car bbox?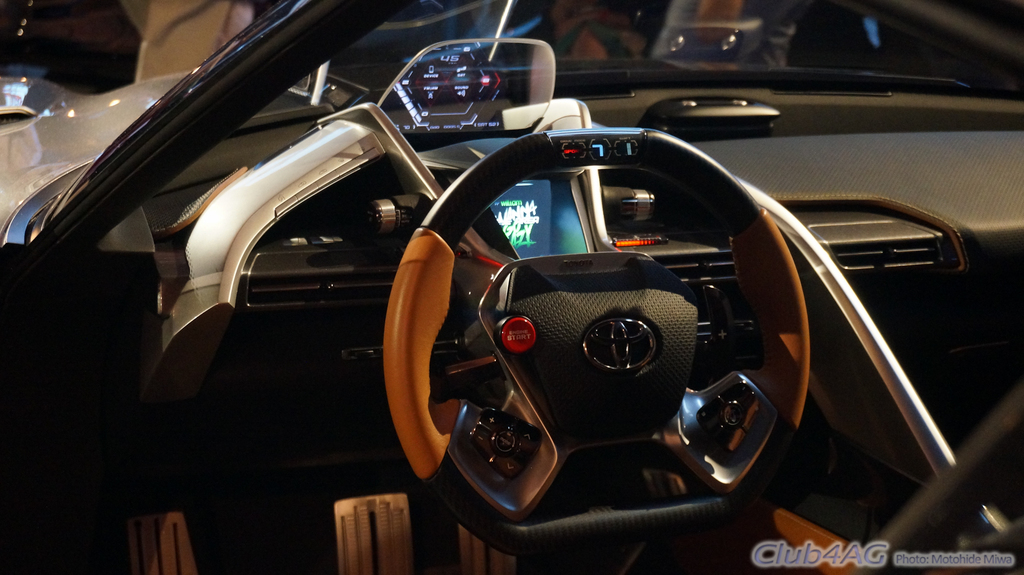
box=[3, 0, 1023, 574]
